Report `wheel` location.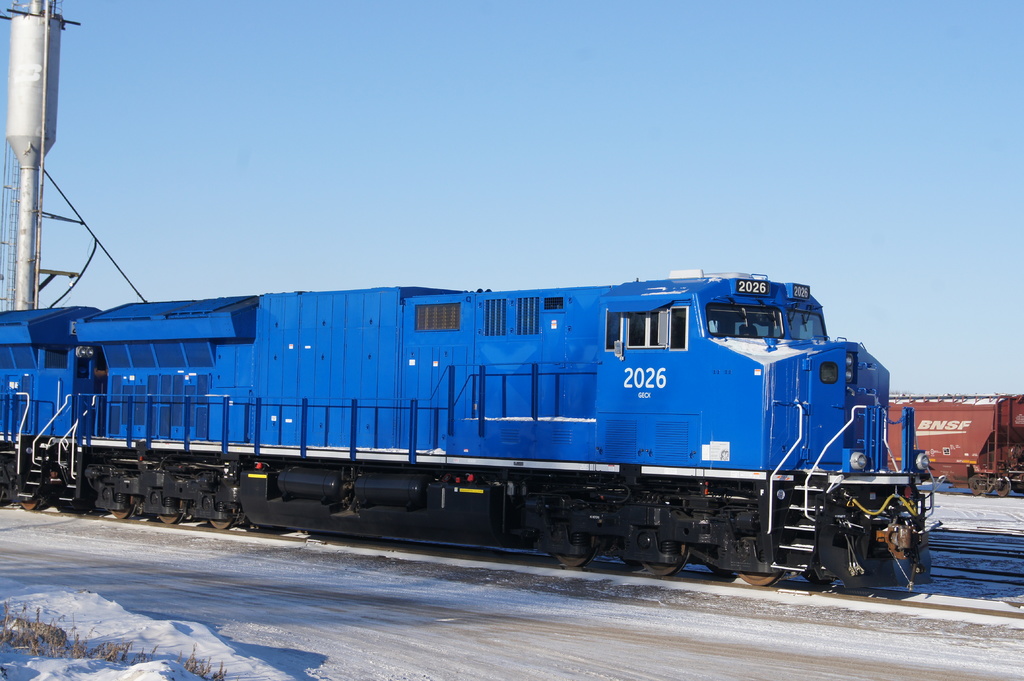
Report: [x1=108, y1=471, x2=138, y2=524].
